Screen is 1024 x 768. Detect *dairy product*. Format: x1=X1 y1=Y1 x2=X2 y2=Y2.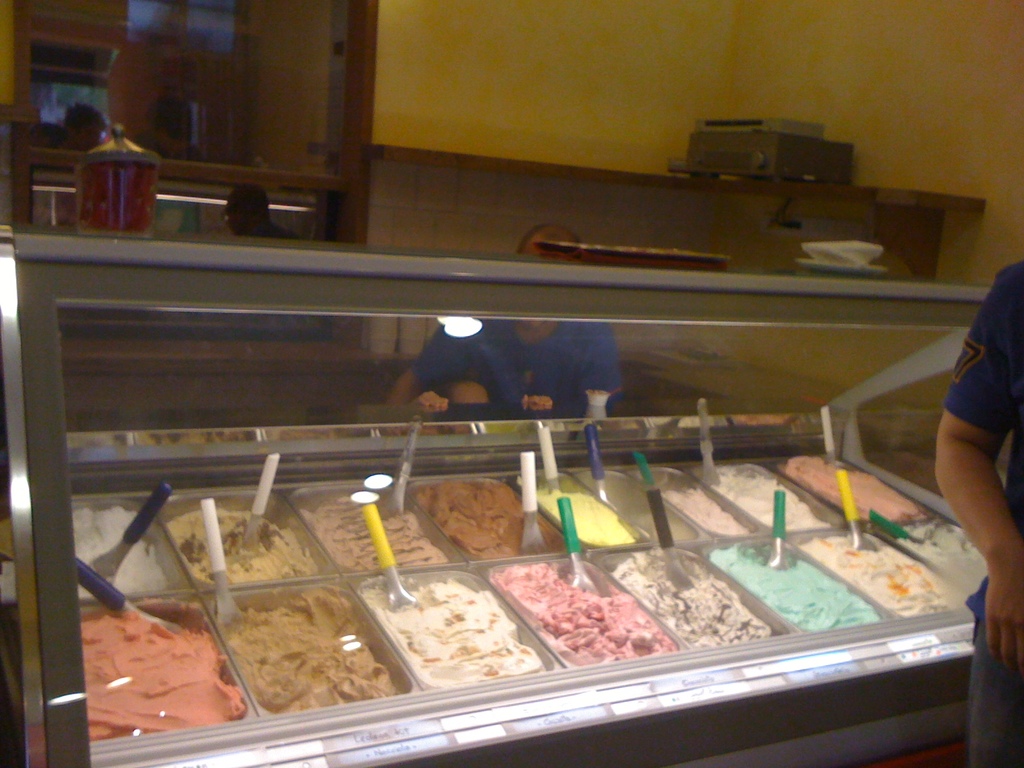
x1=50 y1=513 x2=202 y2=589.
